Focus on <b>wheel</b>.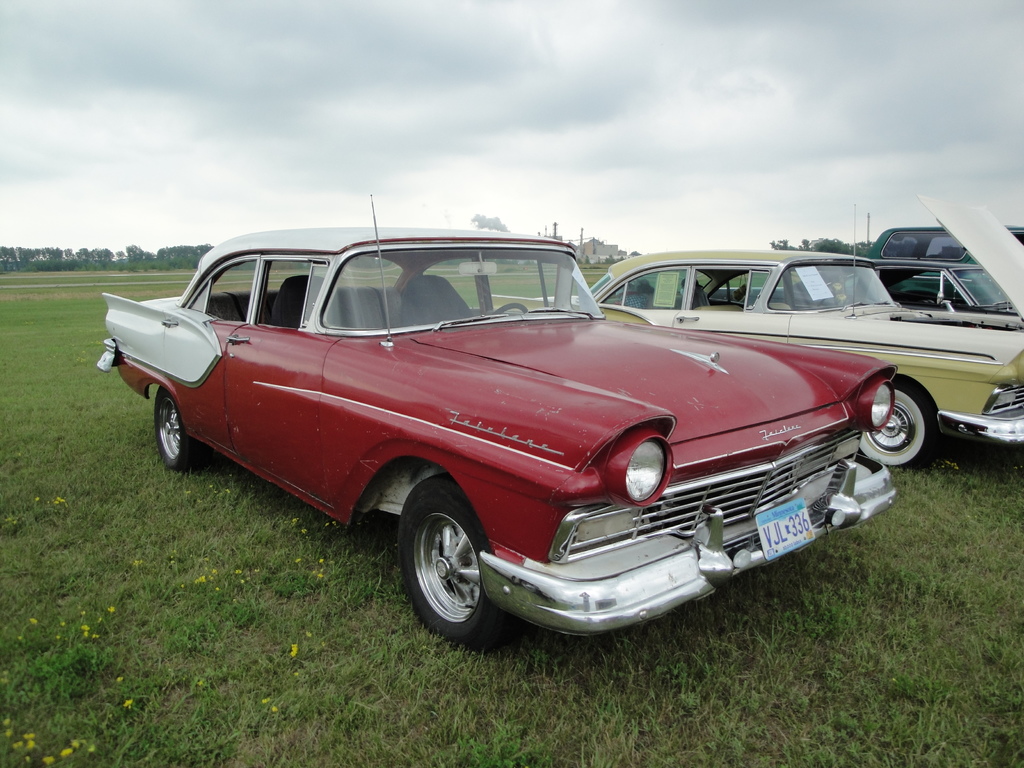
Focused at crop(853, 380, 936, 466).
